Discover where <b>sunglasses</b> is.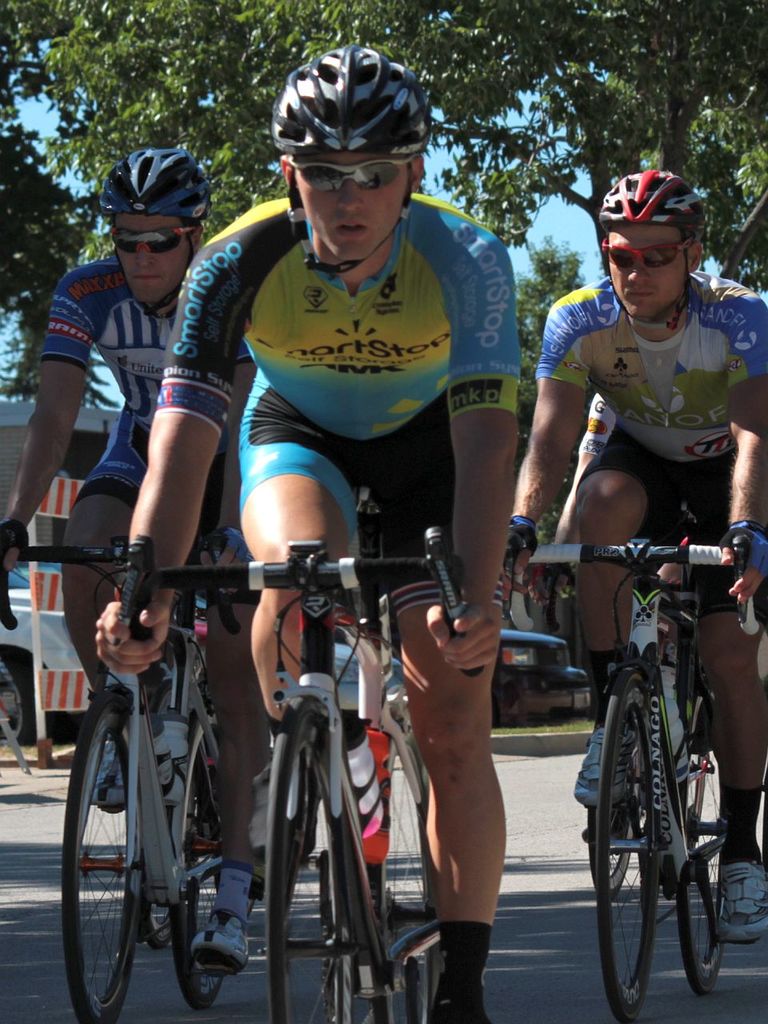
Discovered at (x1=106, y1=220, x2=214, y2=254).
